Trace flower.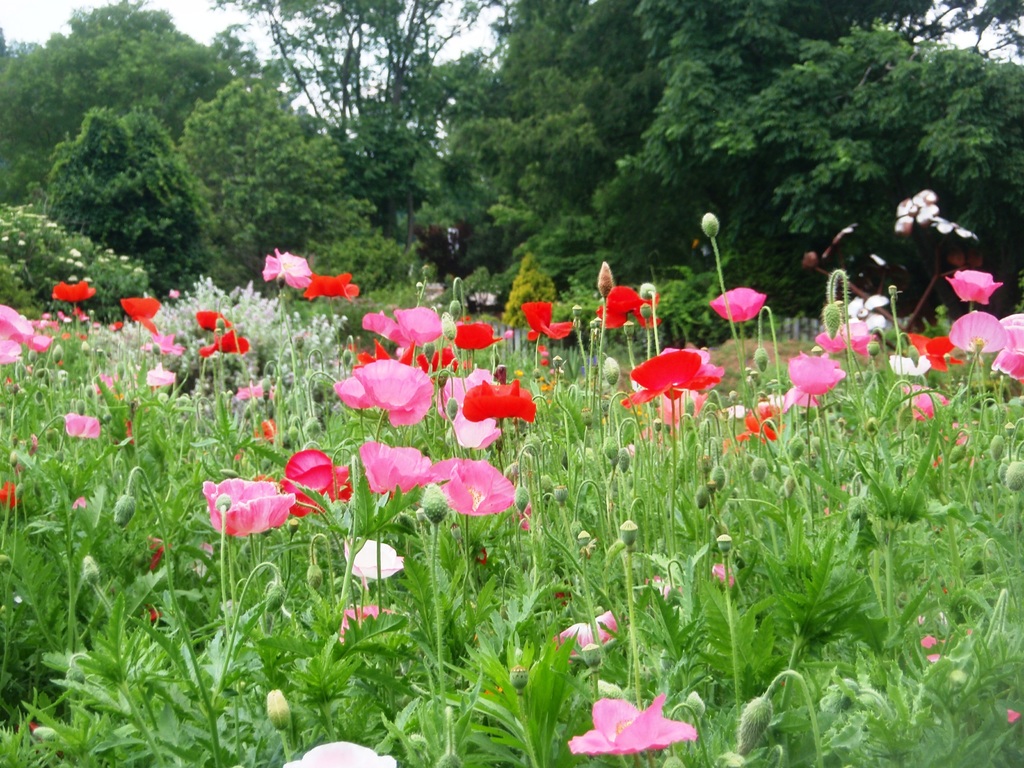
Traced to bbox=[21, 331, 47, 351].
